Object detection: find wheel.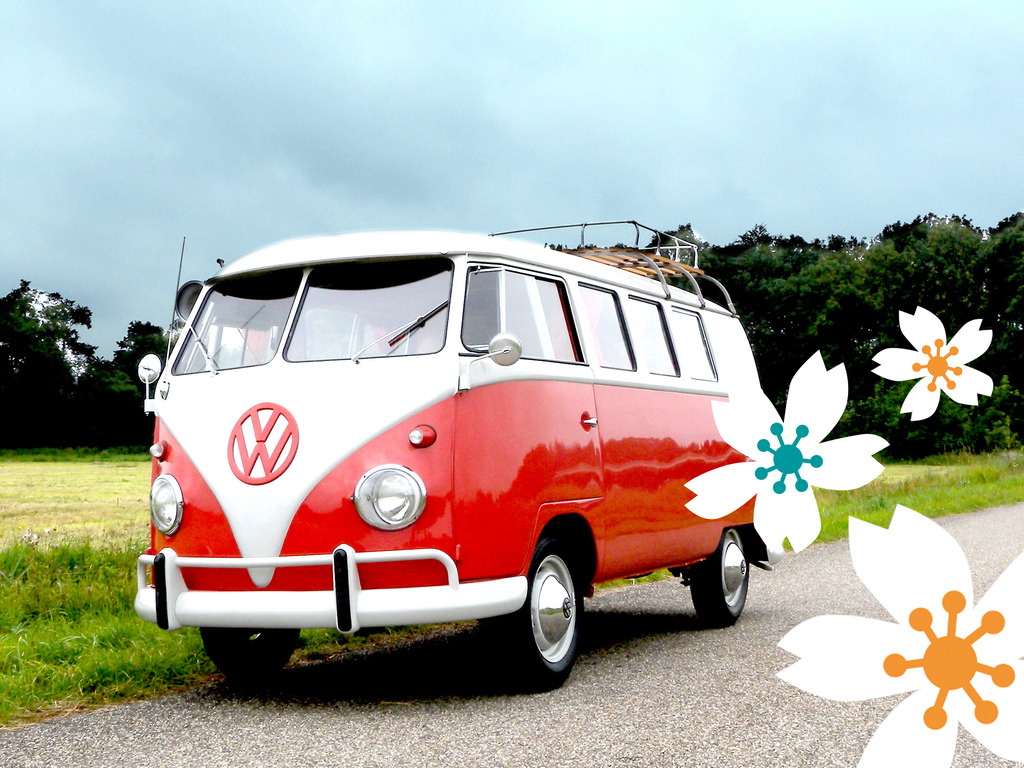
pyautogui.locateOnScreen(691, 525, 748, 627).
